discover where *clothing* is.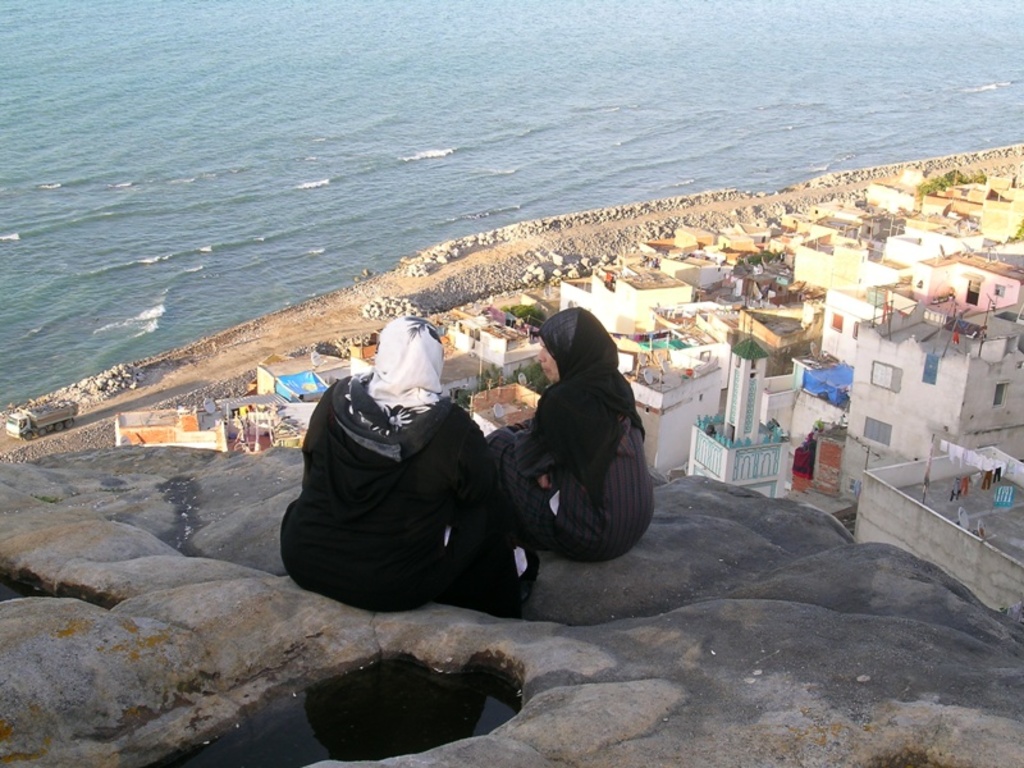
Discovered at {"x1": 490, "y1": 302, "x2": 654, "y2": 561}.
